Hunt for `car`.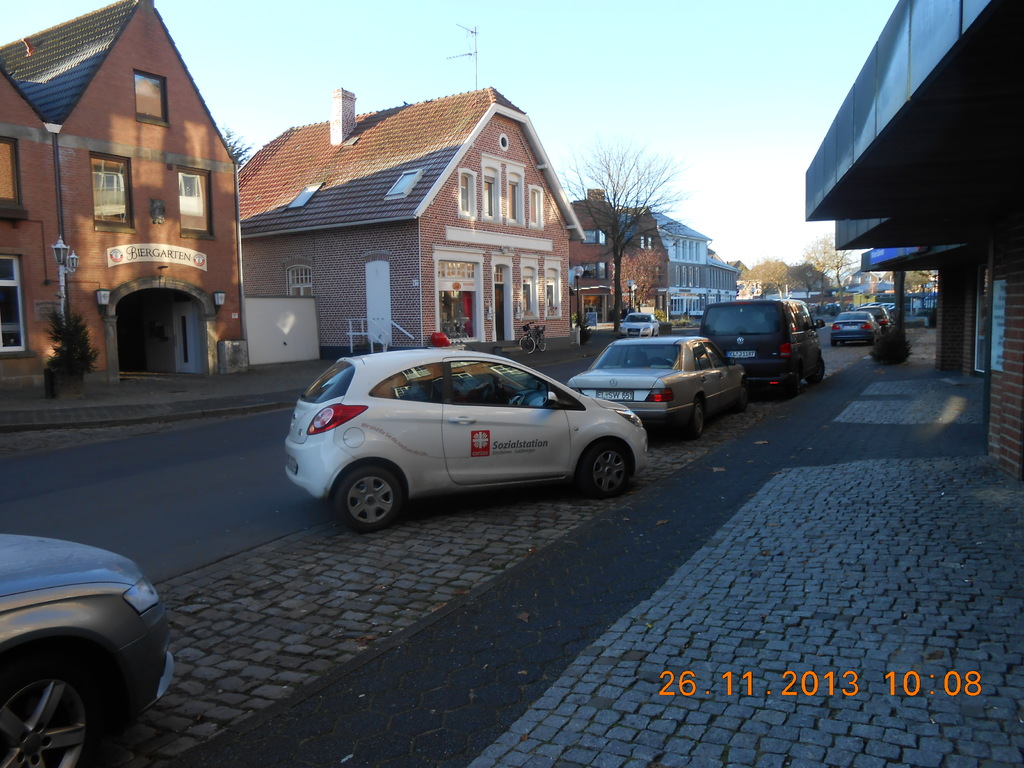
Hunted down at 566, 338, 746, 440.
